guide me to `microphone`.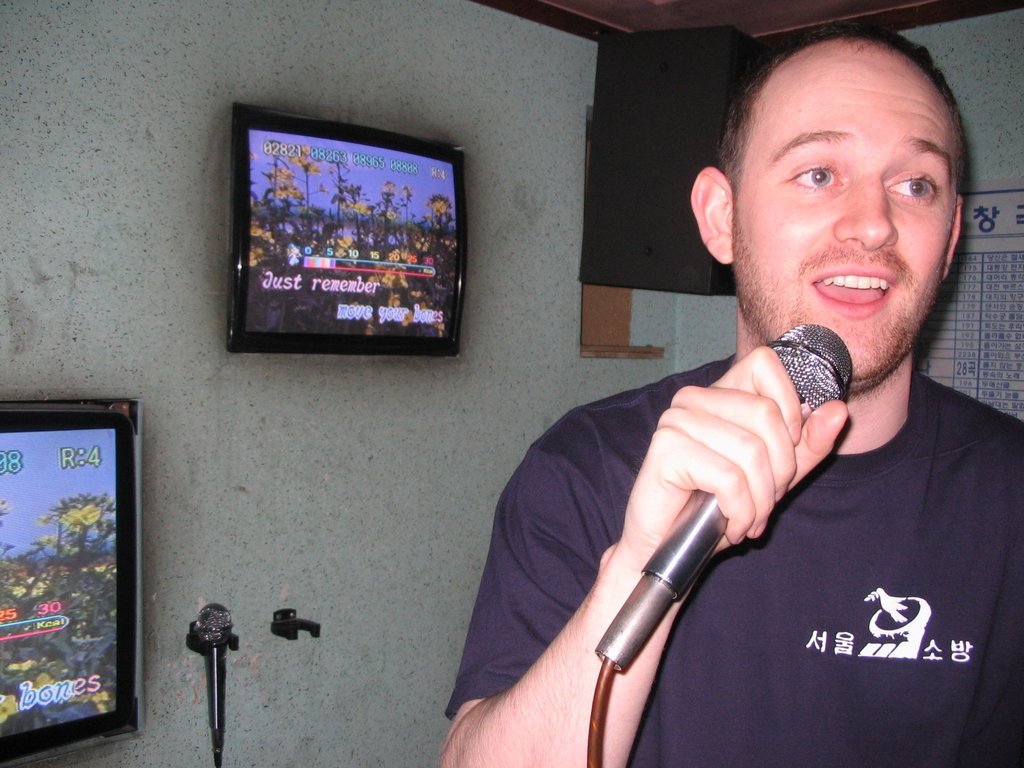
Guidance: rect(189, 596, 235, 748).
